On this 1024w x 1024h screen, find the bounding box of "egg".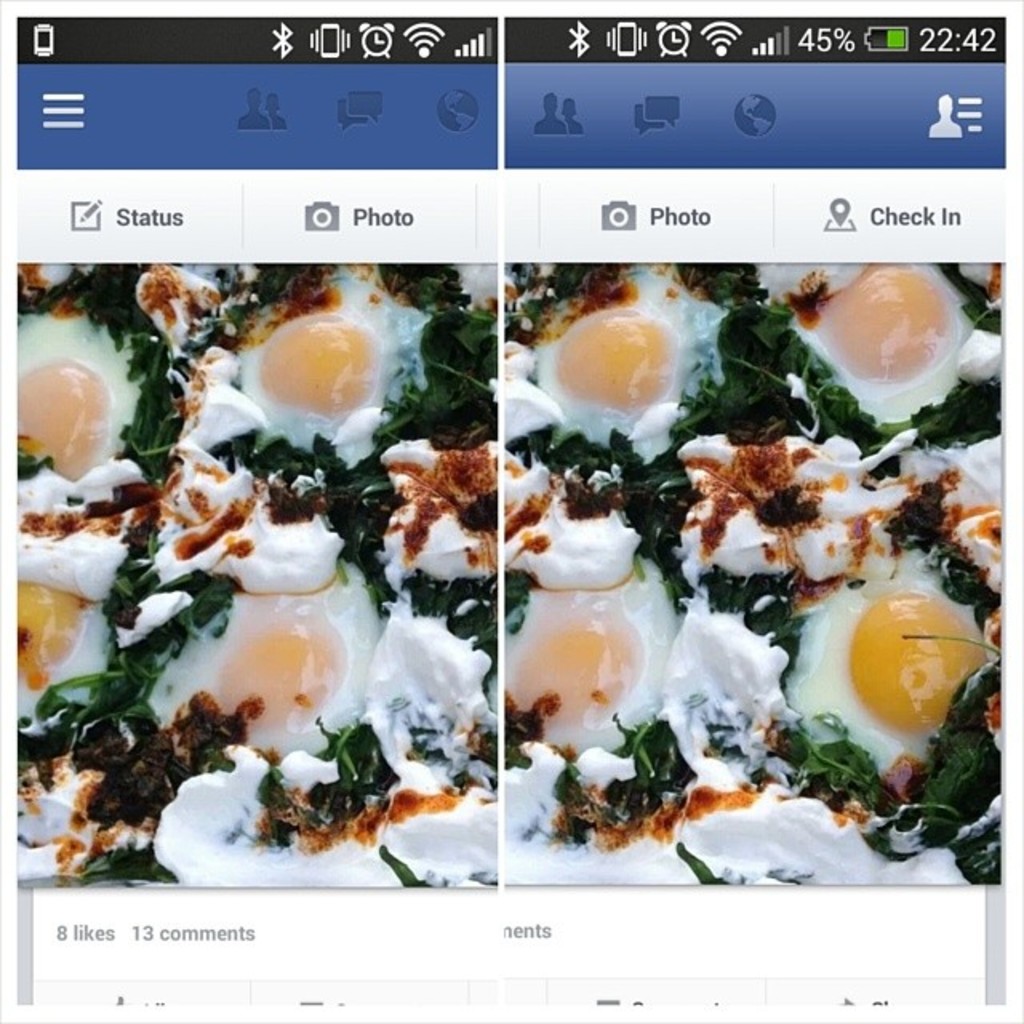
Bounding box: l=10, t=294, r=154, b=485.
